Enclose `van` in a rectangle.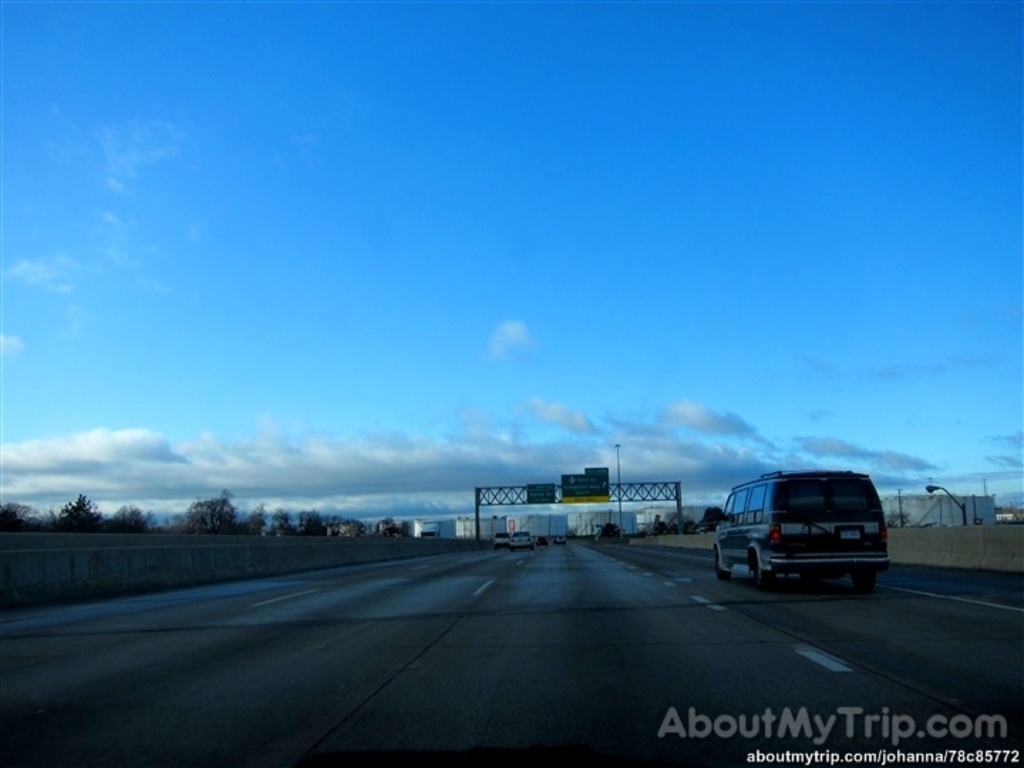
[left=707, top=471, right=889, bottom=593].
